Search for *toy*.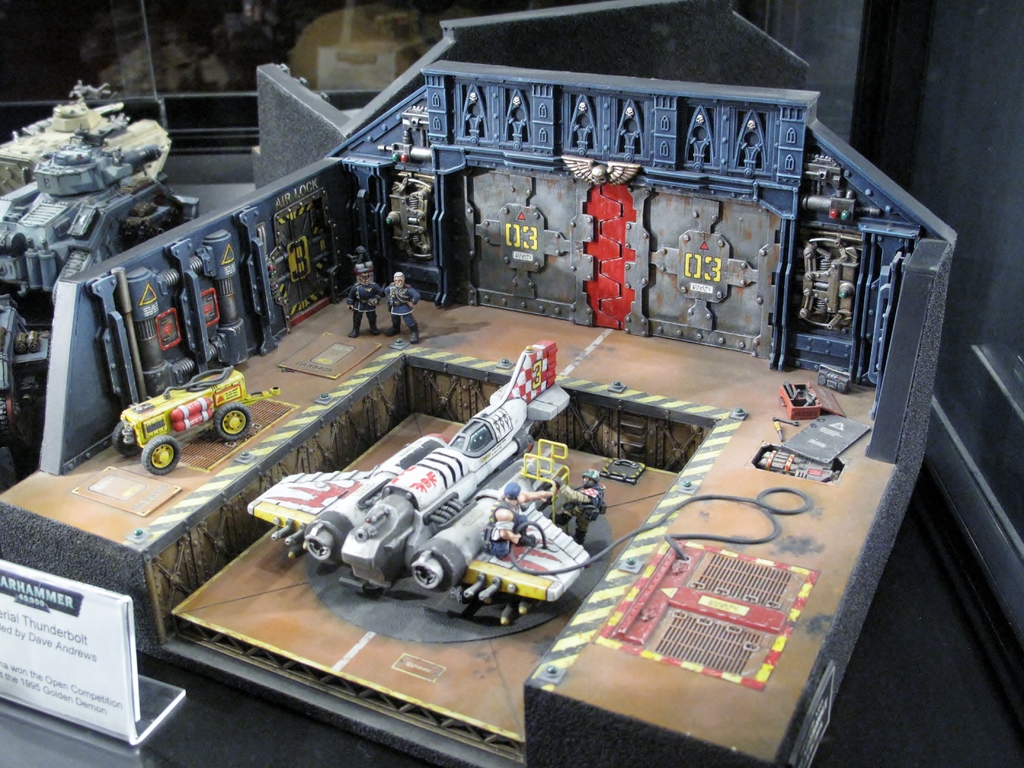
Found at 387:268:422:344.
